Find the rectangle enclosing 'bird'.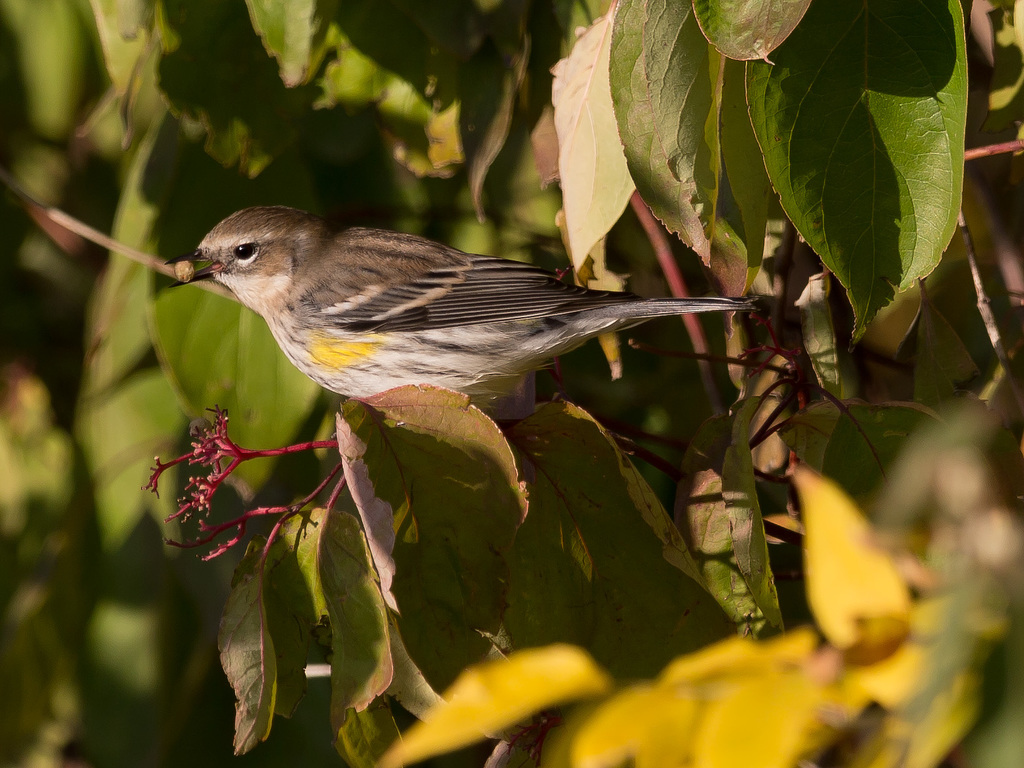
{"left": 159, "top": 211, "right": 743, "bottom": 442}.
